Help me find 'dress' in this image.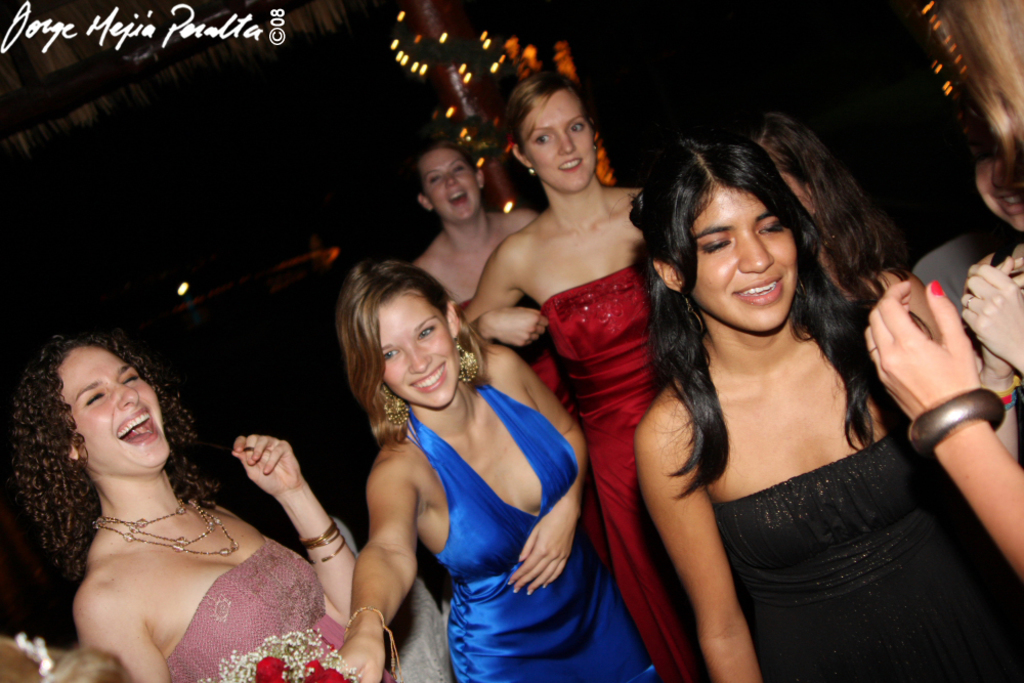
Found it: x1=407, y1=378, x2=666, y2=682.
